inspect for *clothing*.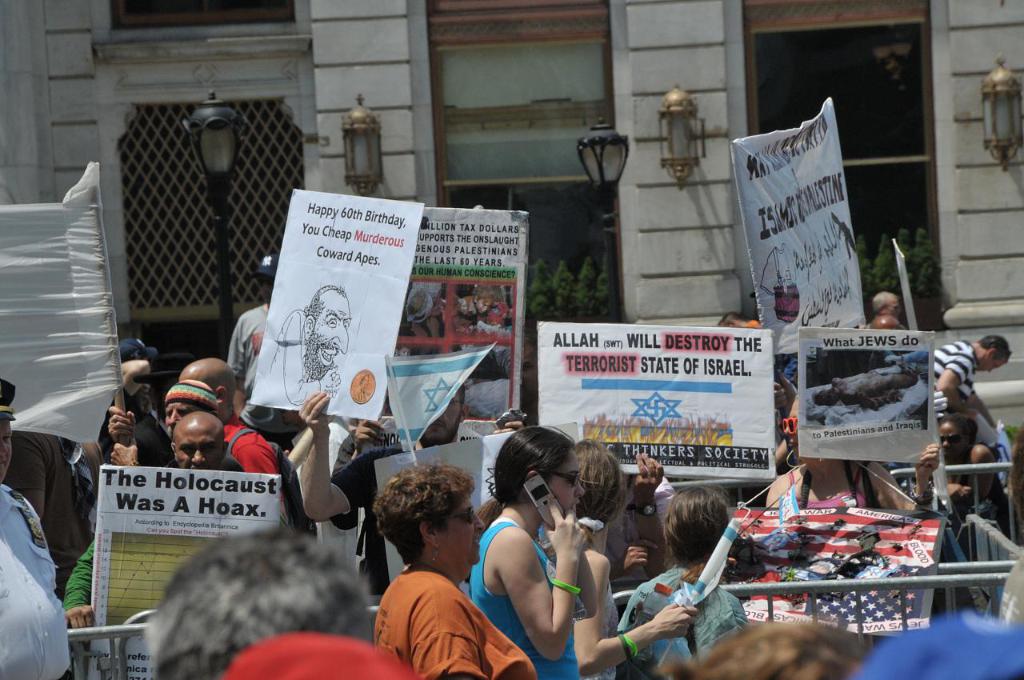
Inspection: l=225, t=304, r=298, b=446.
